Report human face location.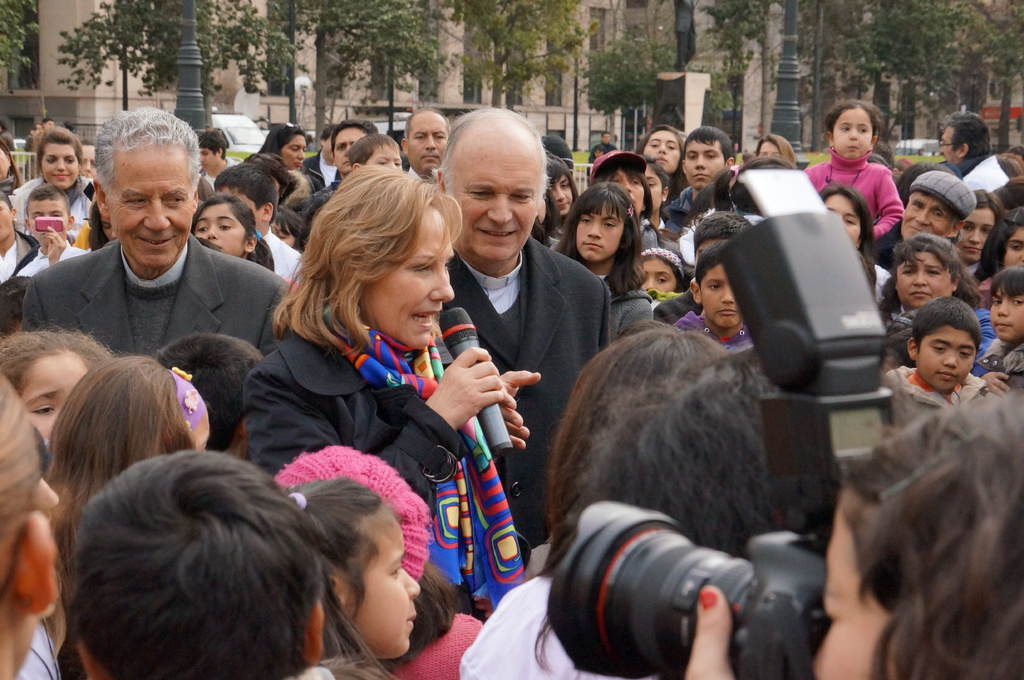
Report: {"x1": 364, "y1": 141, "x2": 404, "y2": 172}.
